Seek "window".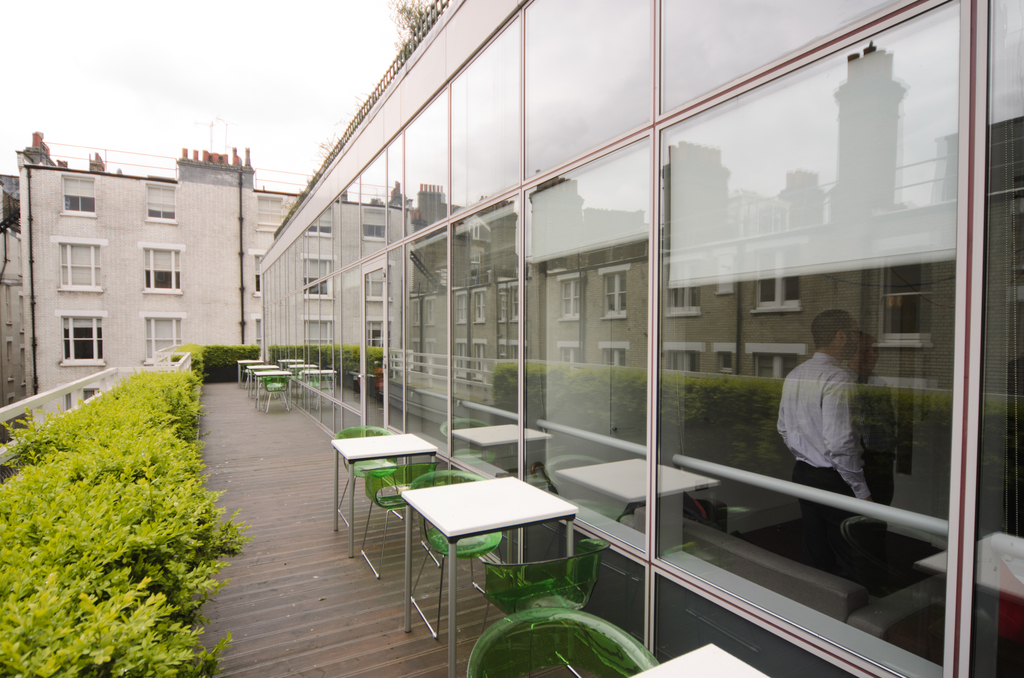
select_region(52, 236, 108, 291).
